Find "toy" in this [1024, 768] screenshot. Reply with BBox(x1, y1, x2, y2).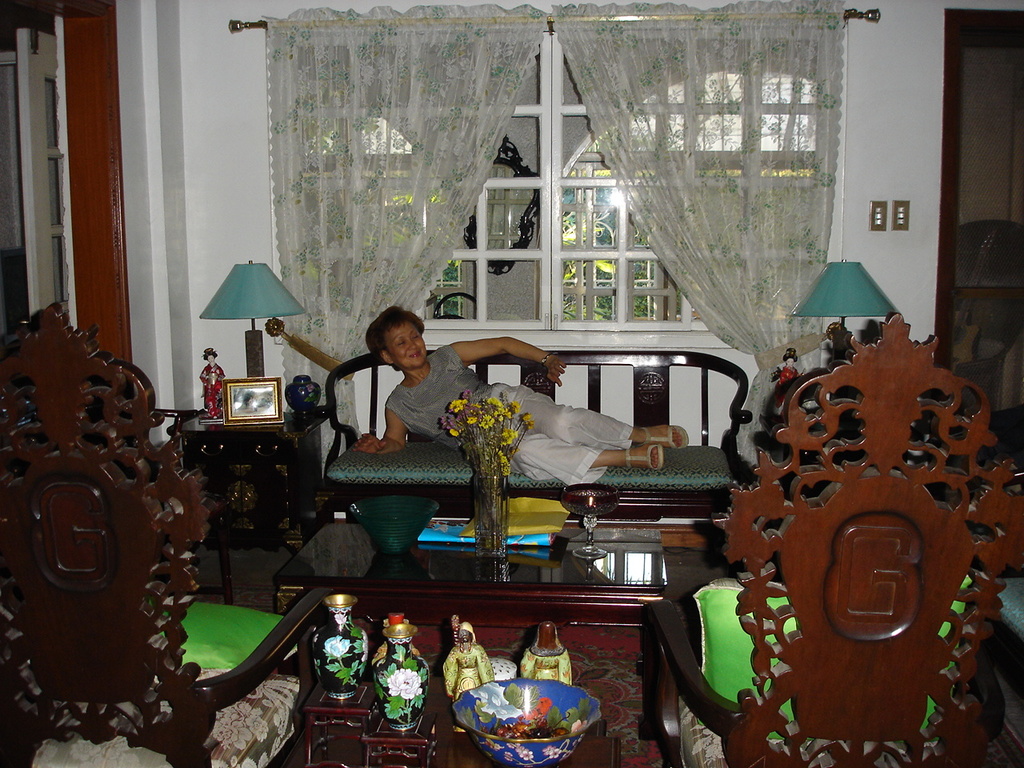
BBox(378, 616, 452, 736).
